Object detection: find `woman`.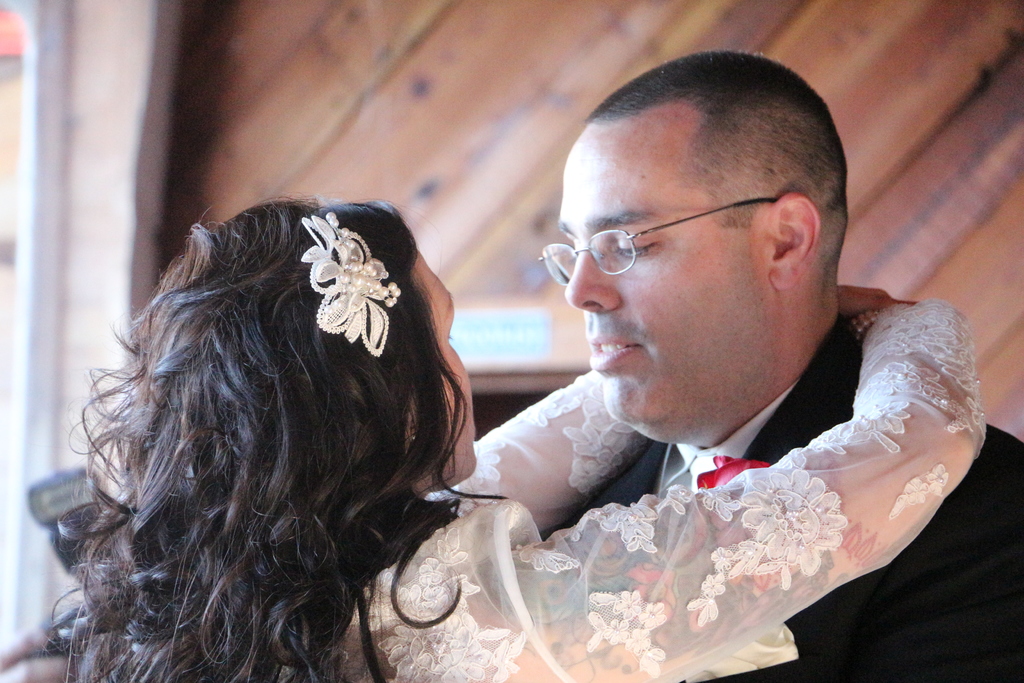
(43, 197, 992, 682).
